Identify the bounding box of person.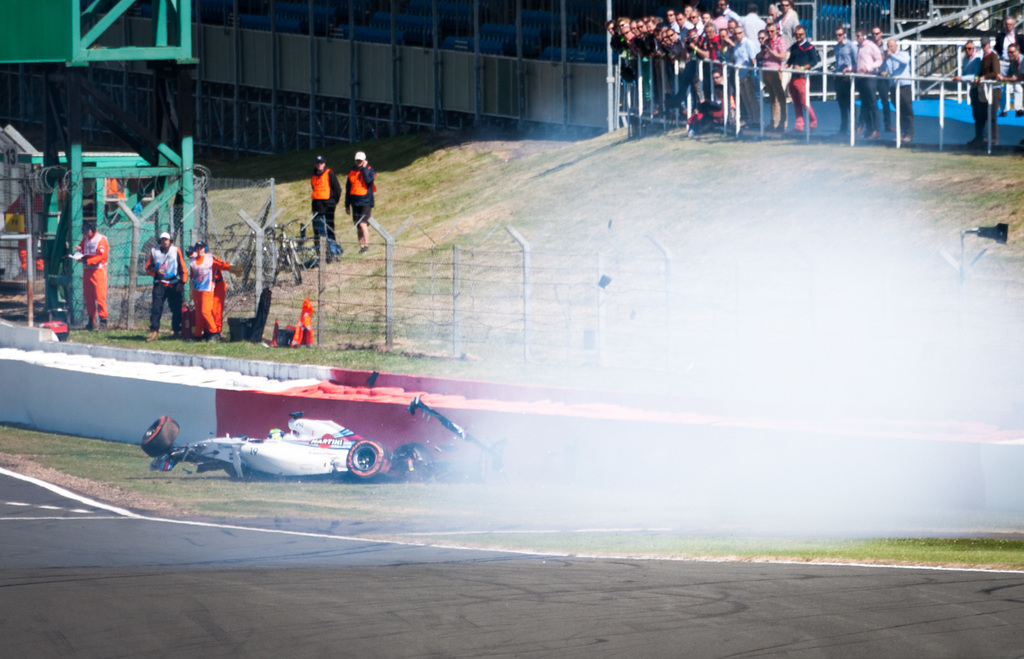
Rect(76, 222, 110, 330).
